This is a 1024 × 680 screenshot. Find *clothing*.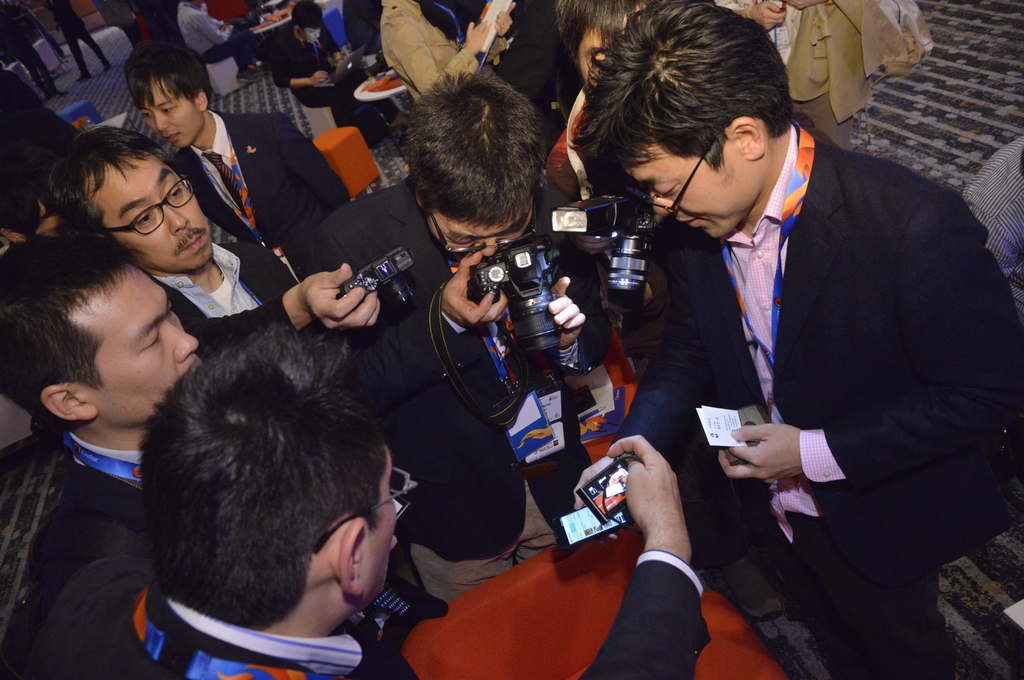
Bounding box: [x1=609, y1=117, x2=990, y2=636].
